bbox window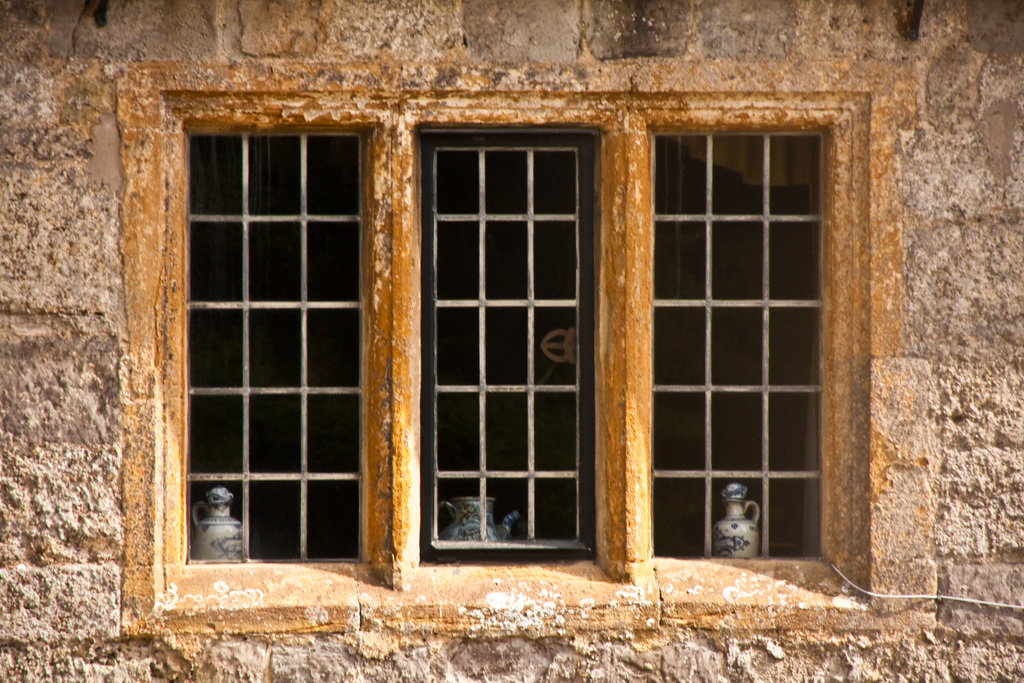
149/81/830/604
